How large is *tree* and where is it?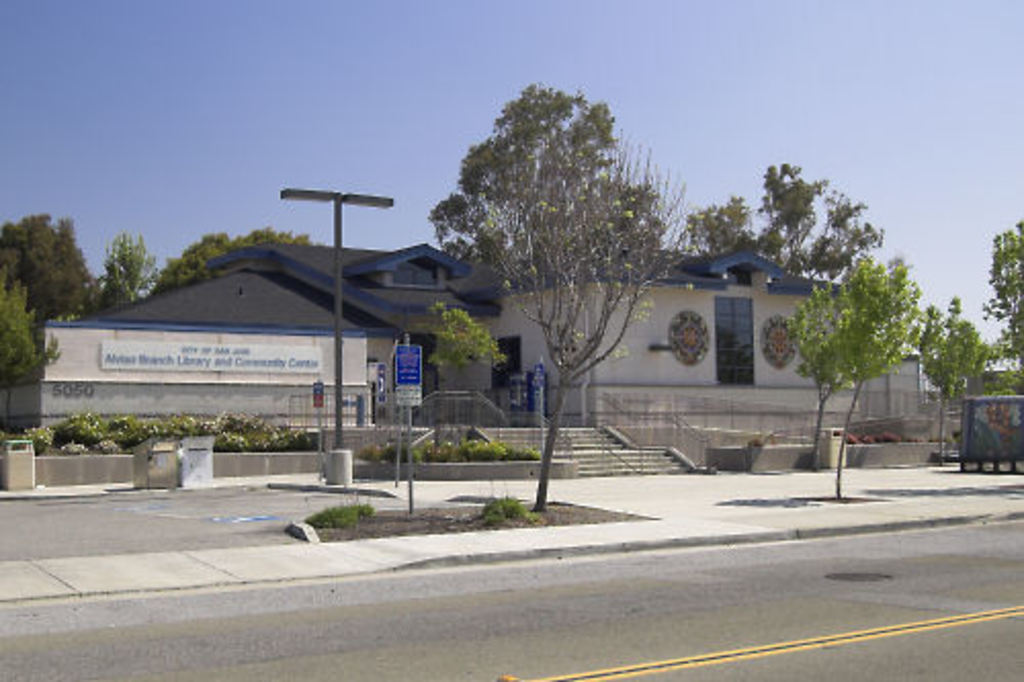
Bounding box: l=473, t=430, r=532, b=469.
